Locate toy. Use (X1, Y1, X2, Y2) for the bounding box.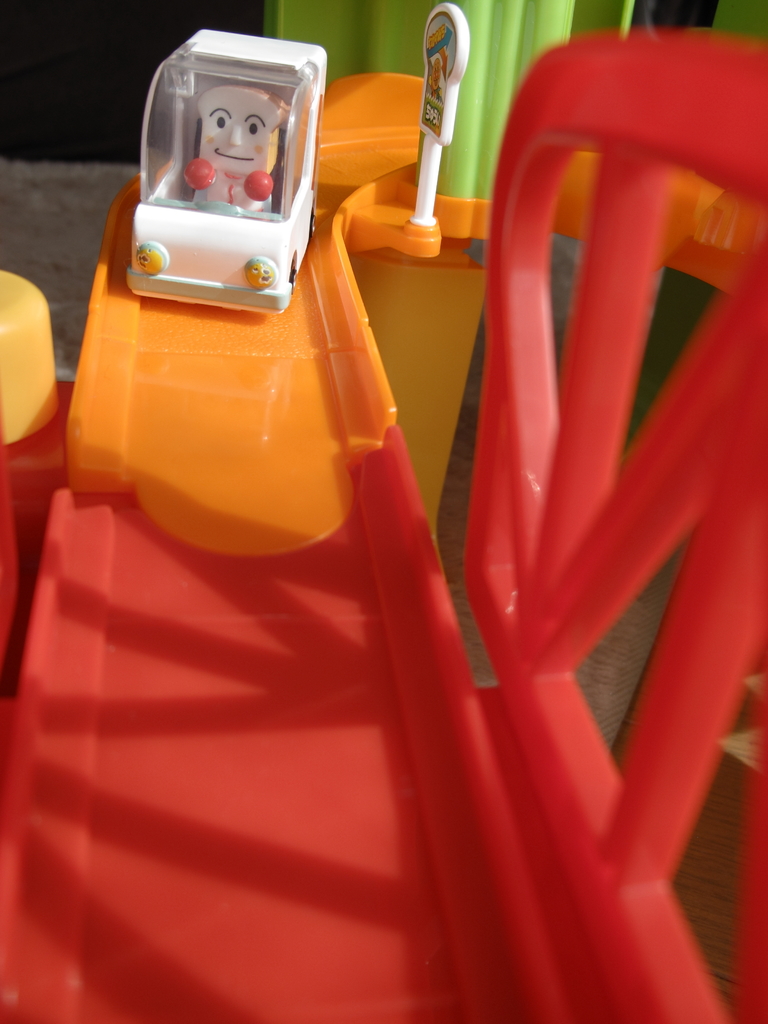
(109, 40, 339, 294).
